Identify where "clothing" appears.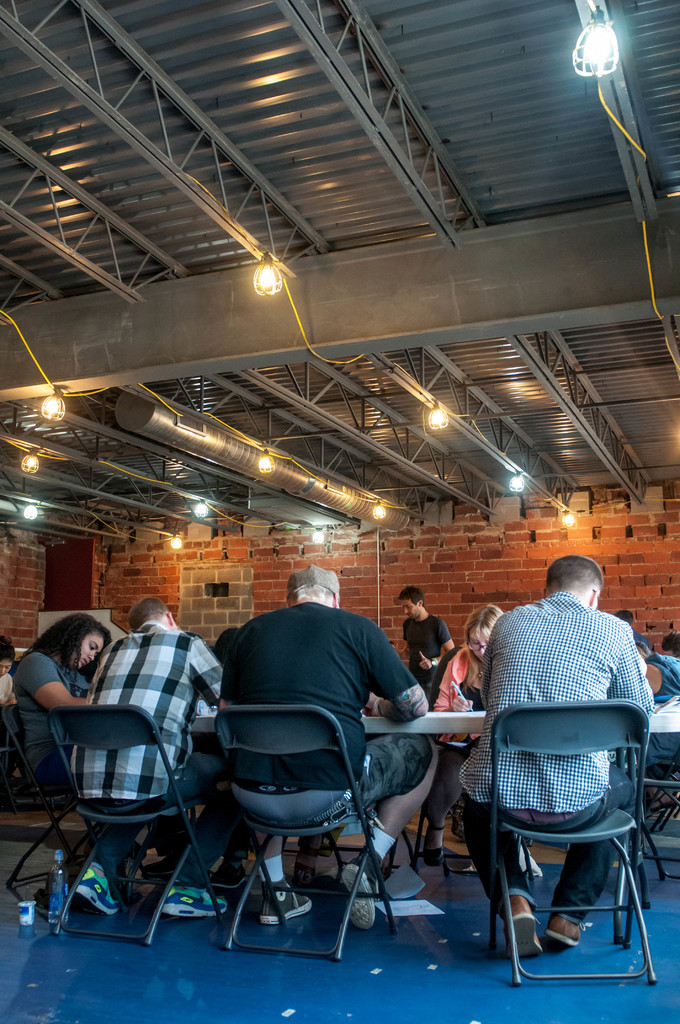
Appears at (72, 618, 227, 881).
